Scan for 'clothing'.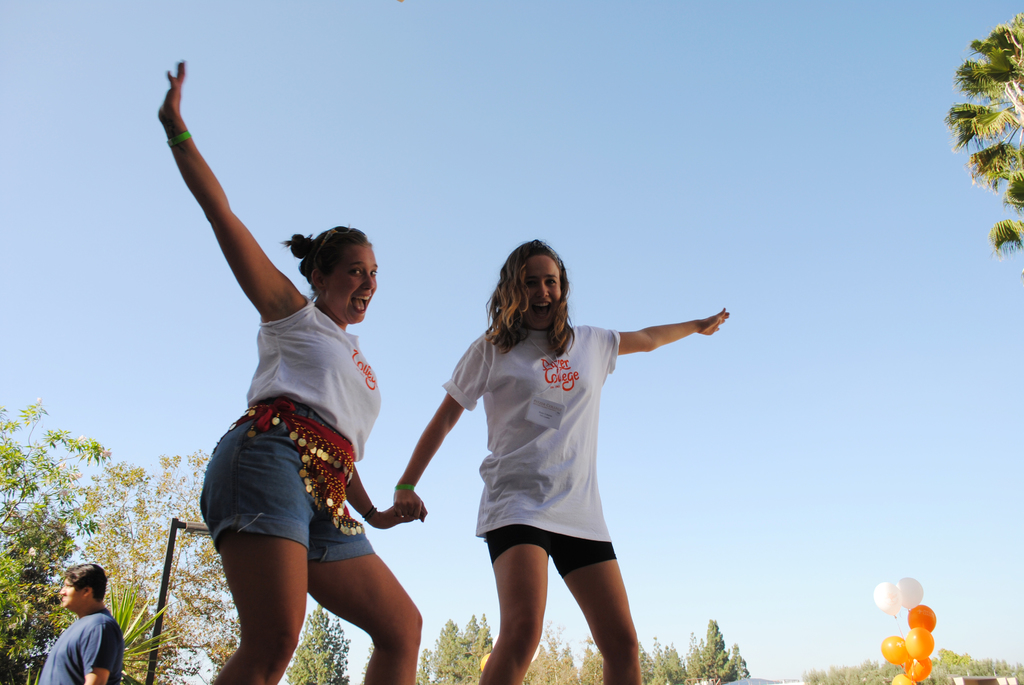
Scan result: bbox=(33, 601, 116, 684).
